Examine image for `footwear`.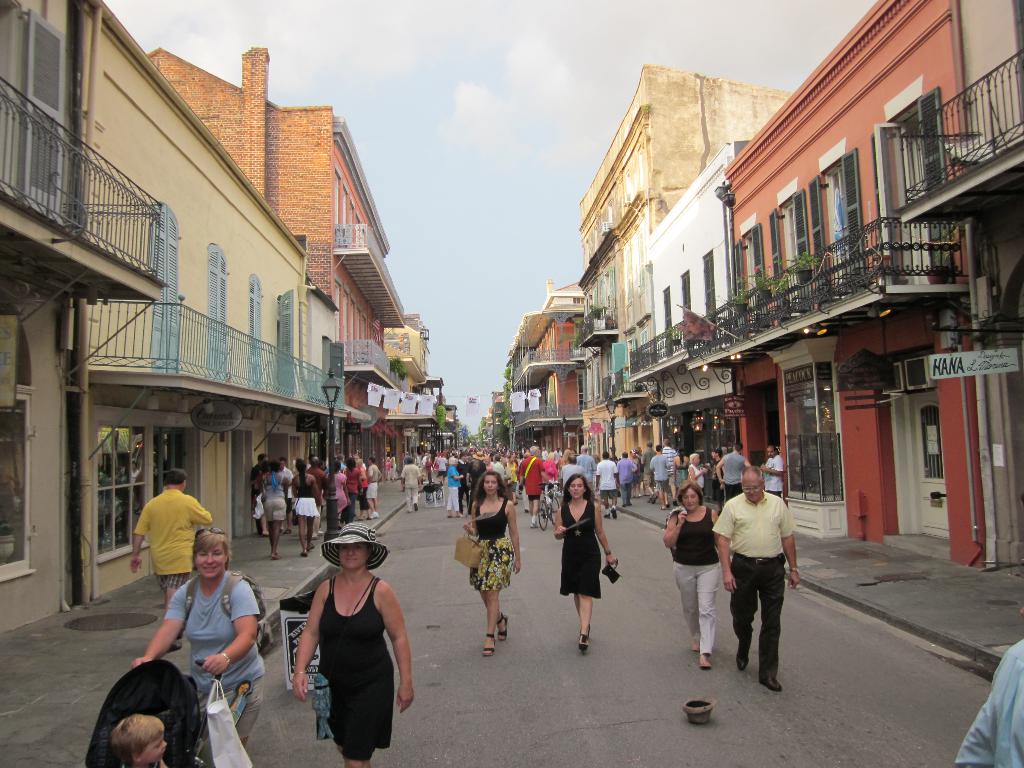
Examination result: 611/508/616/519.
